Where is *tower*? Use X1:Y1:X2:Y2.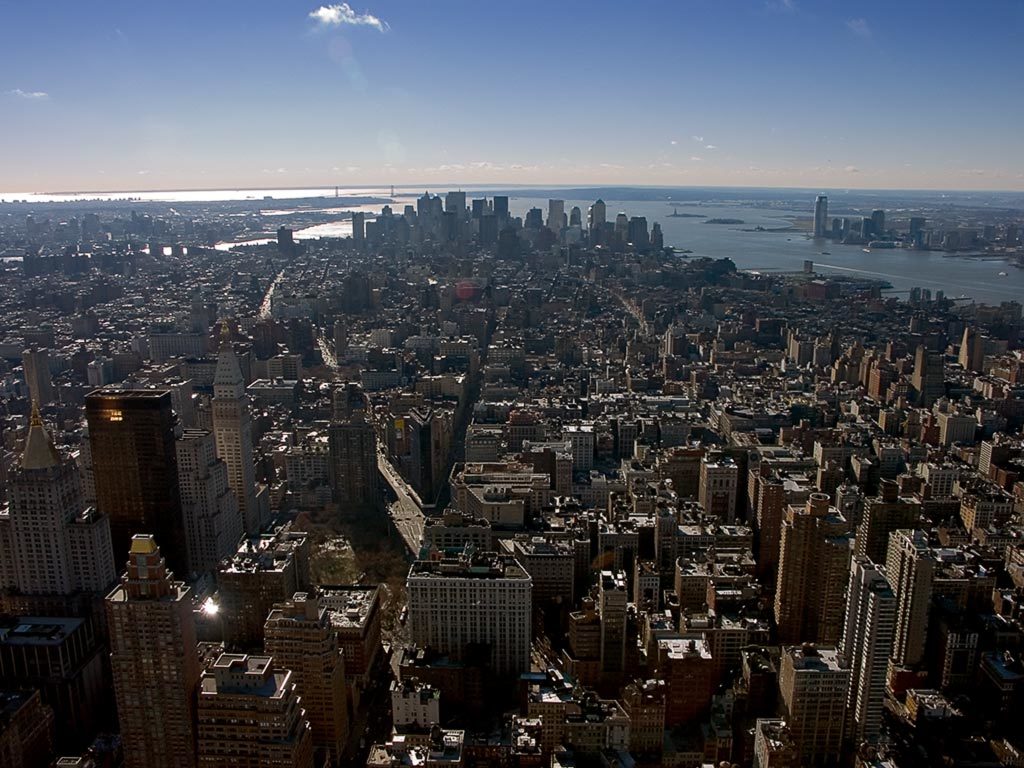
883:525:933:669.
